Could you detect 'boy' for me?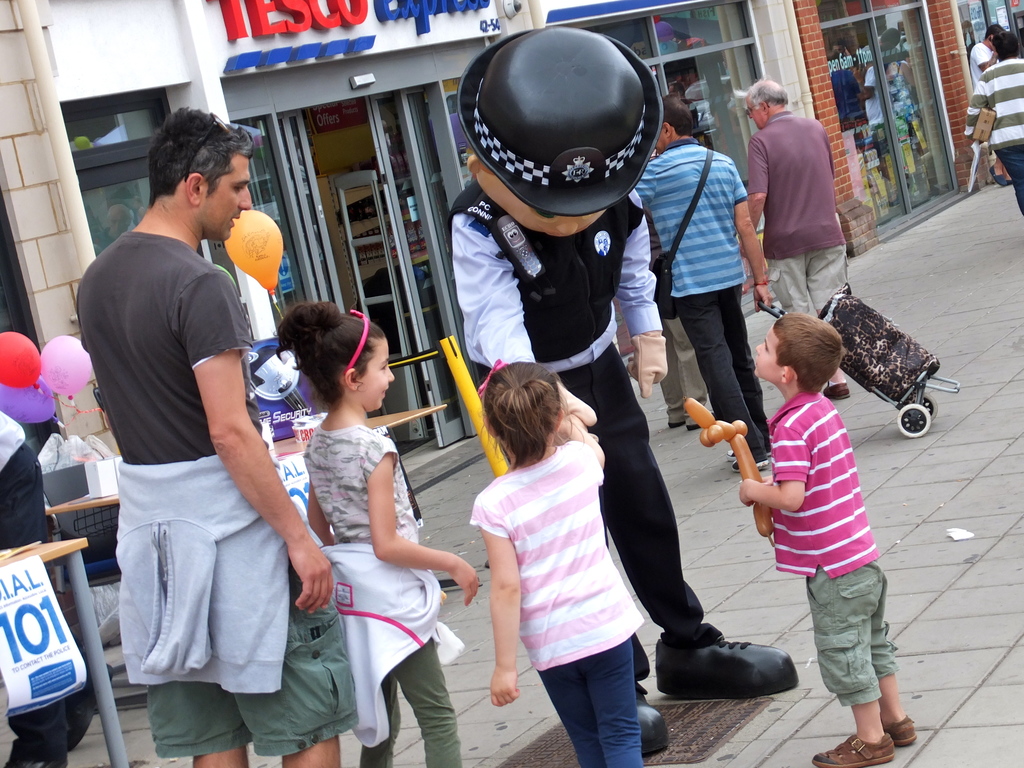
Detection result: box=[739, 308, 924, 767].
